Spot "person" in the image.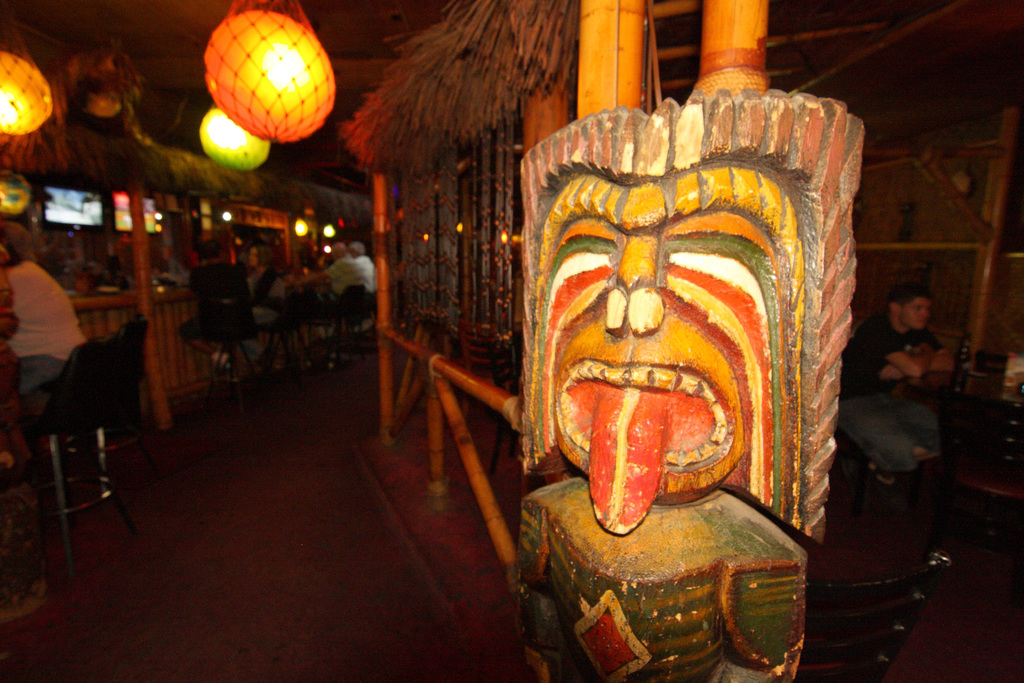
"person" found at 6, 219, 89, 427.
